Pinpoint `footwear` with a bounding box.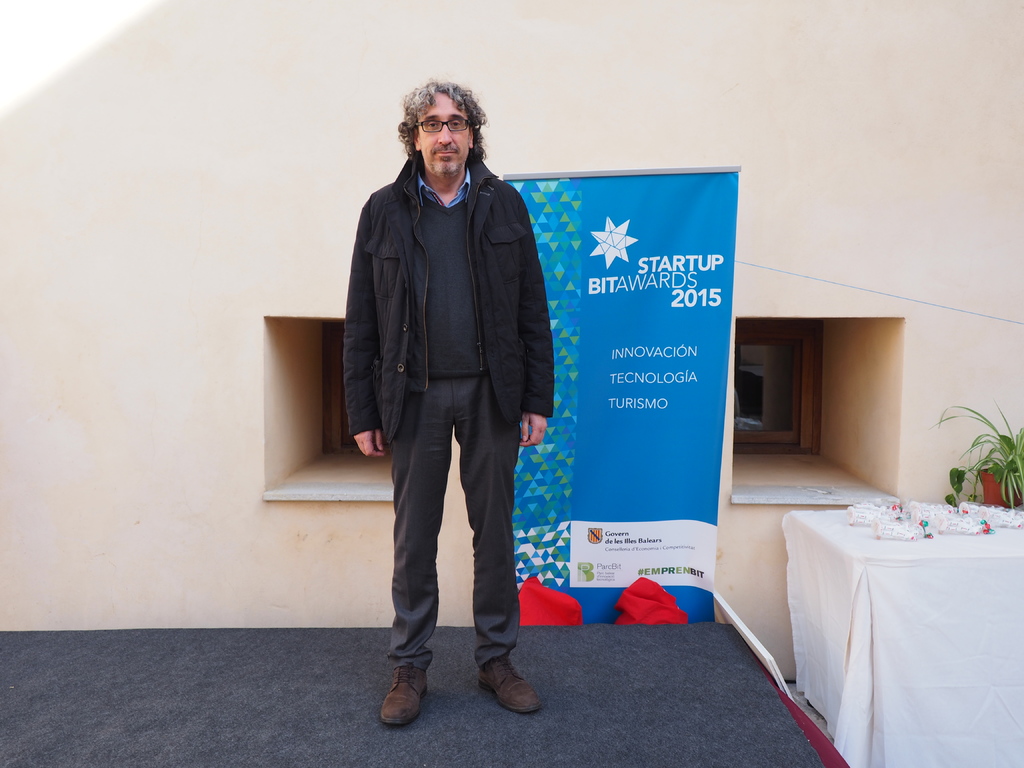
{"x1": 381, "y1": 663, "x2": 428, "y2": 726}.
